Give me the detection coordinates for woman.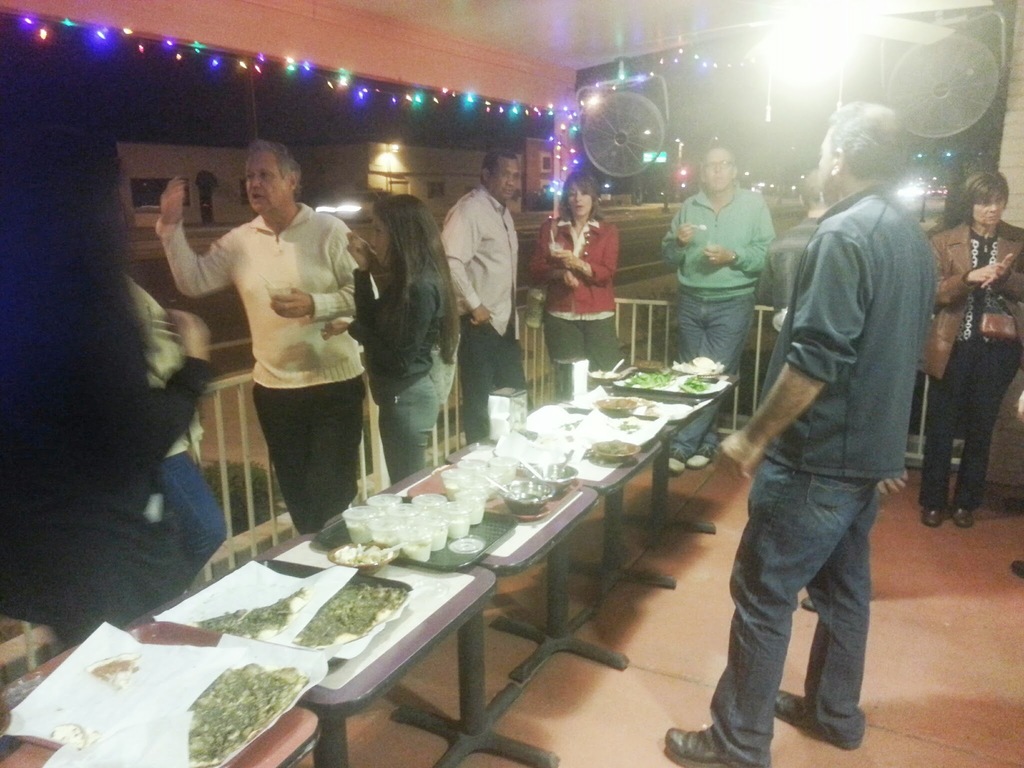
rect(519, 170, 624, 414).
